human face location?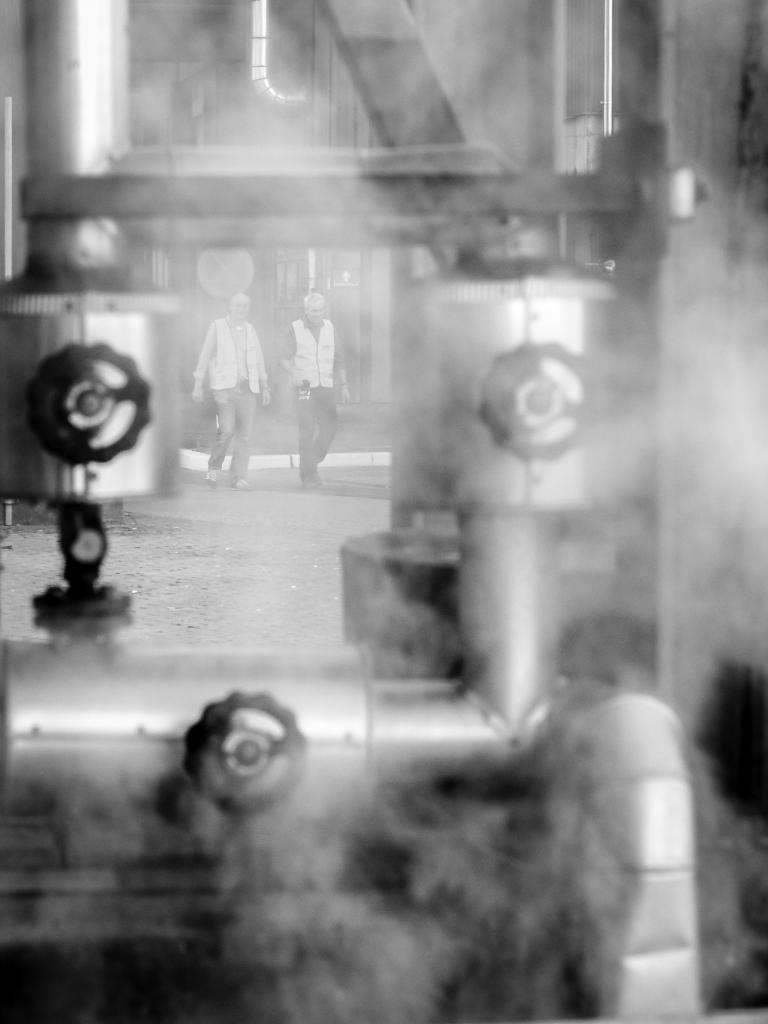
rect(234, 297, 248, 316)
